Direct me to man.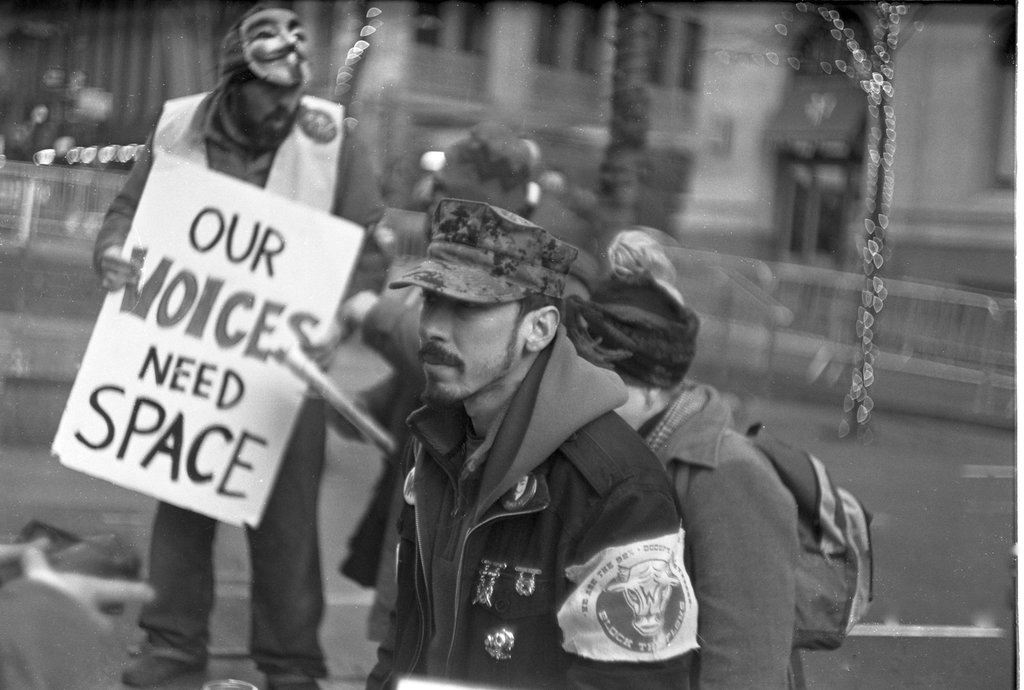
Direction: box(88, 0, 396, 689).
